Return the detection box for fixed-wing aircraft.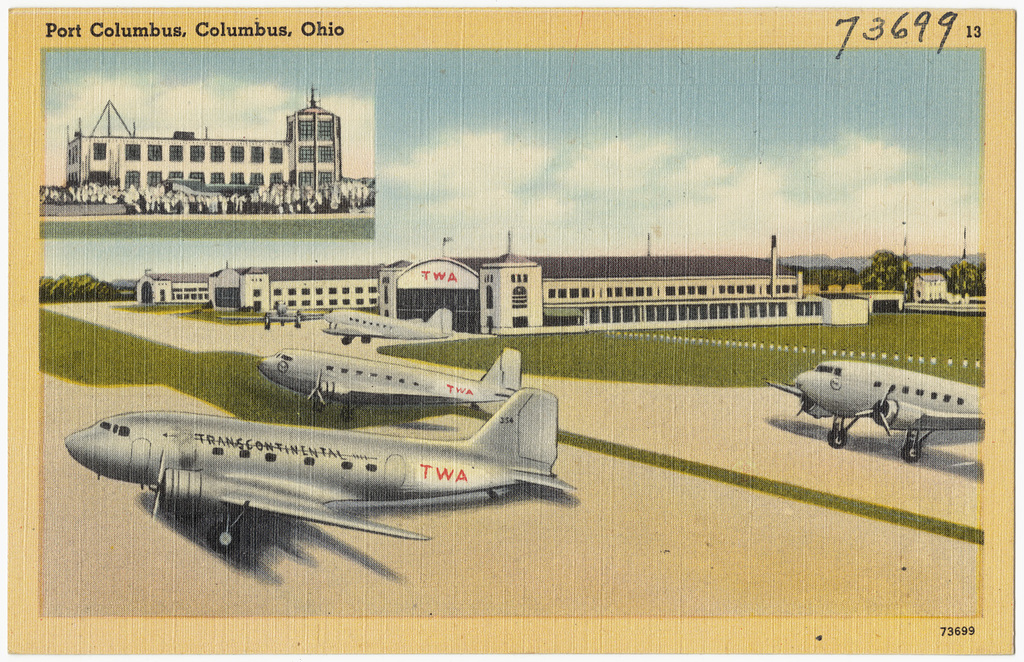
bbox(320, 305, 464, 348).
